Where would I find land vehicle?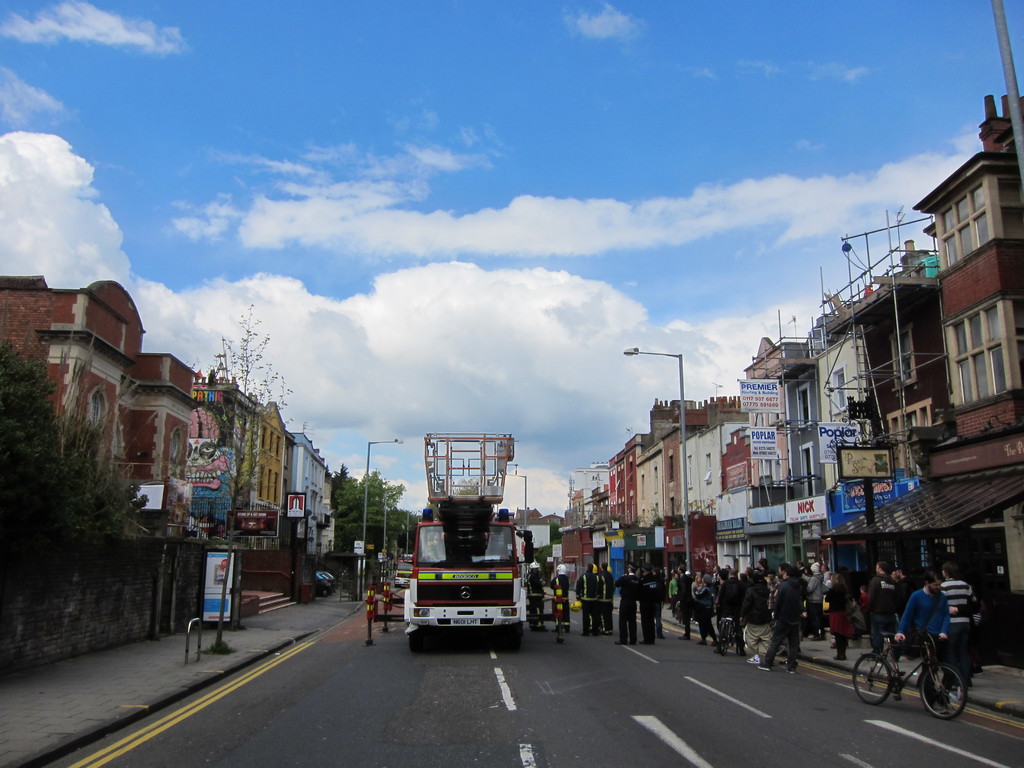
At <bbox>406, 431, 529, 659</bbox>.
